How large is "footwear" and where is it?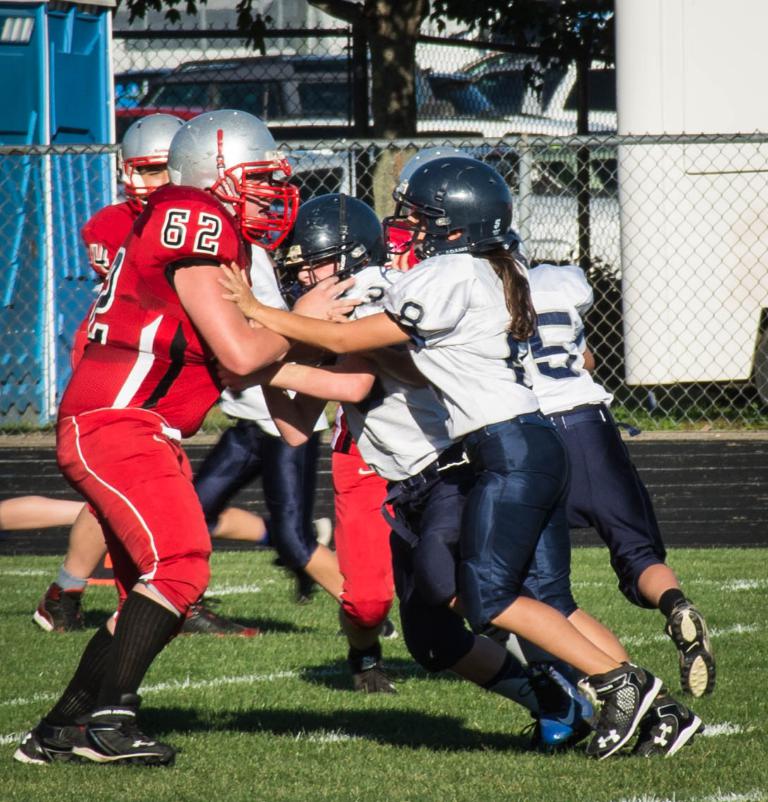
Bounding box: x1=527, y1=665, x2=608, y2=752.
